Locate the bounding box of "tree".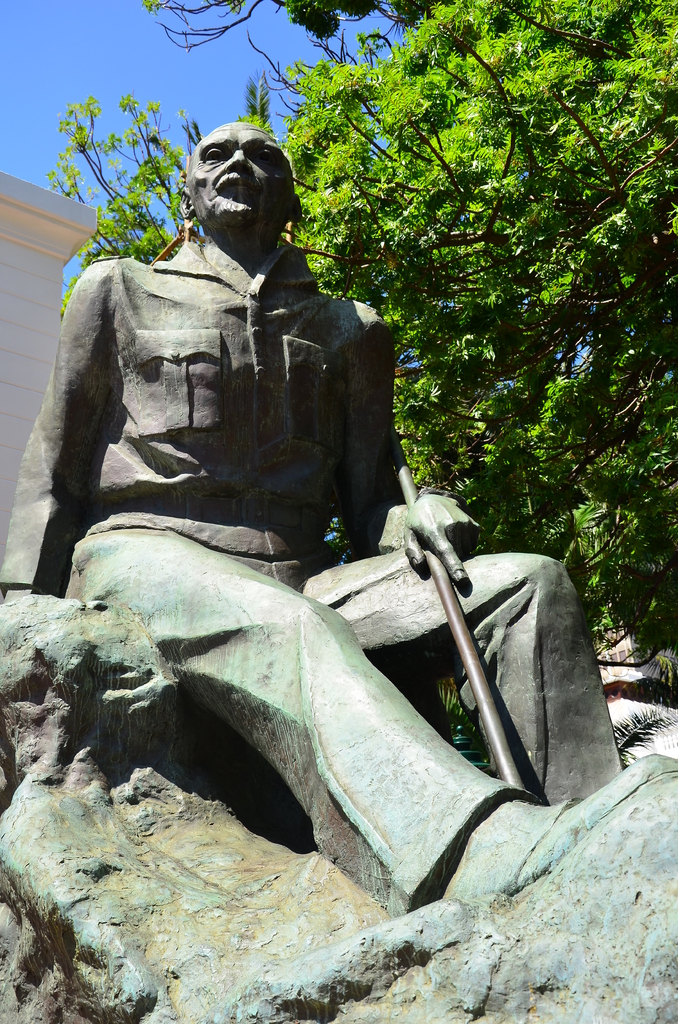
Bounding box: (307,12,649,579).
